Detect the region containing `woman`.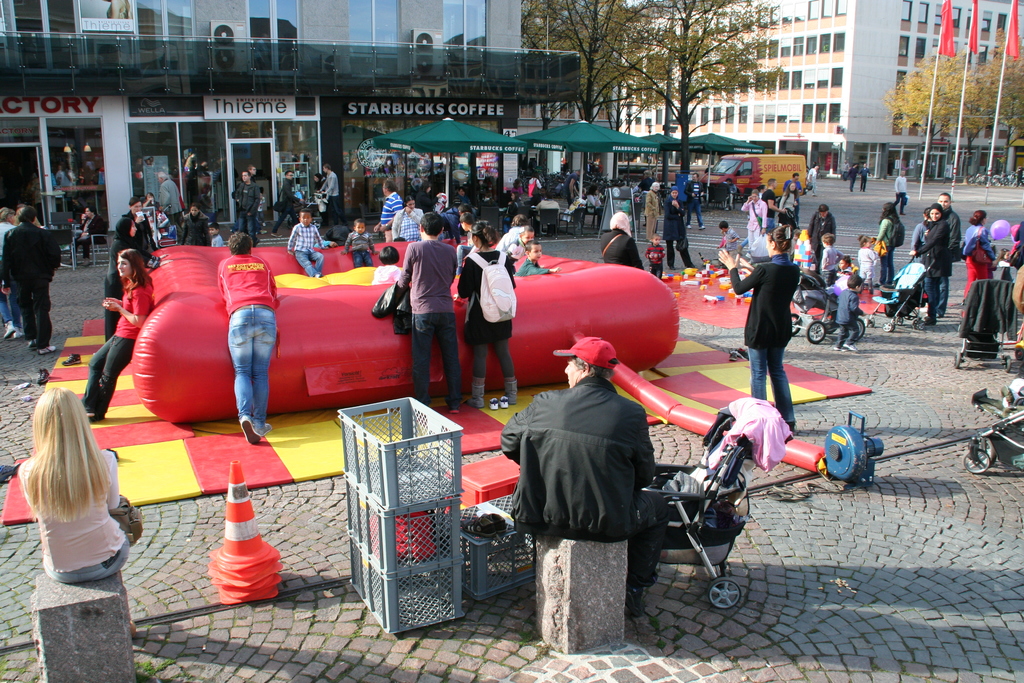
left=455, top=220, right=521, bottom=411.
